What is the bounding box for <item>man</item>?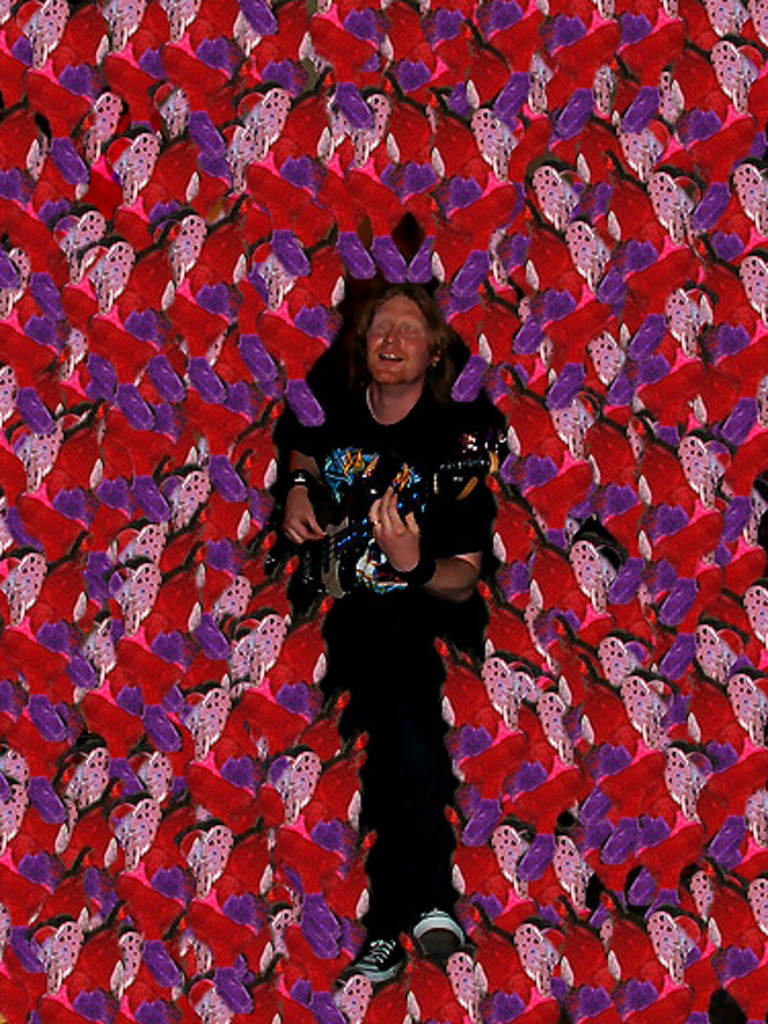
[left=248, top=272, right=528, bottom=745].
